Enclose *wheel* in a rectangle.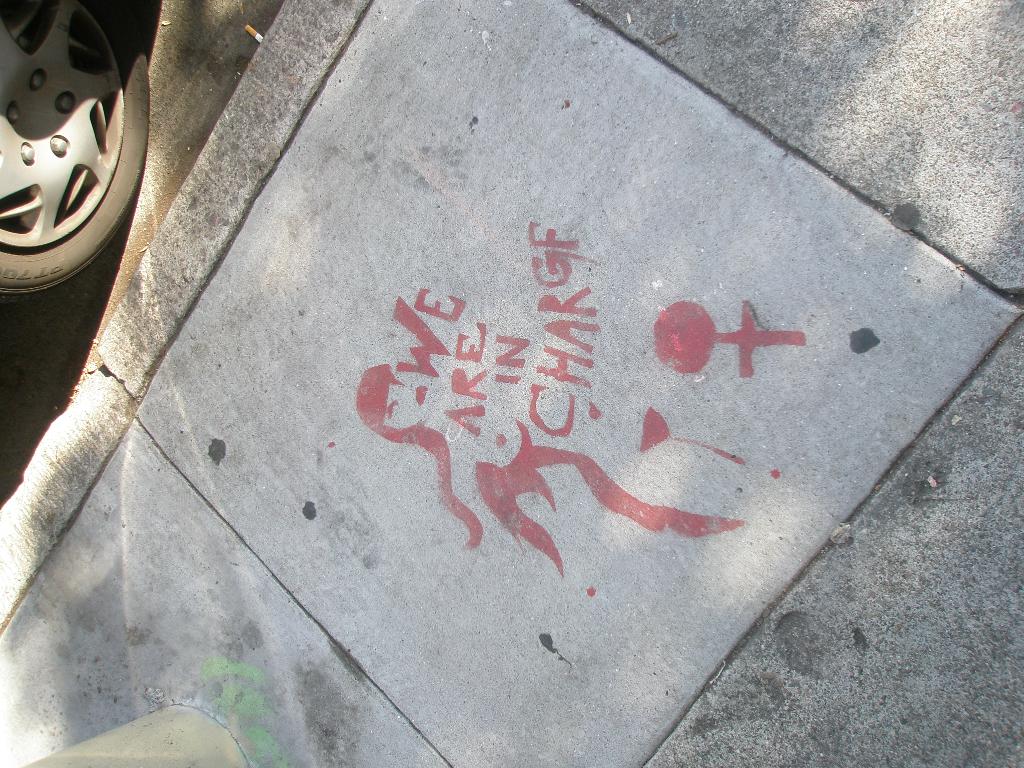
x1=0 y1=0 x2=154 y2=305.
